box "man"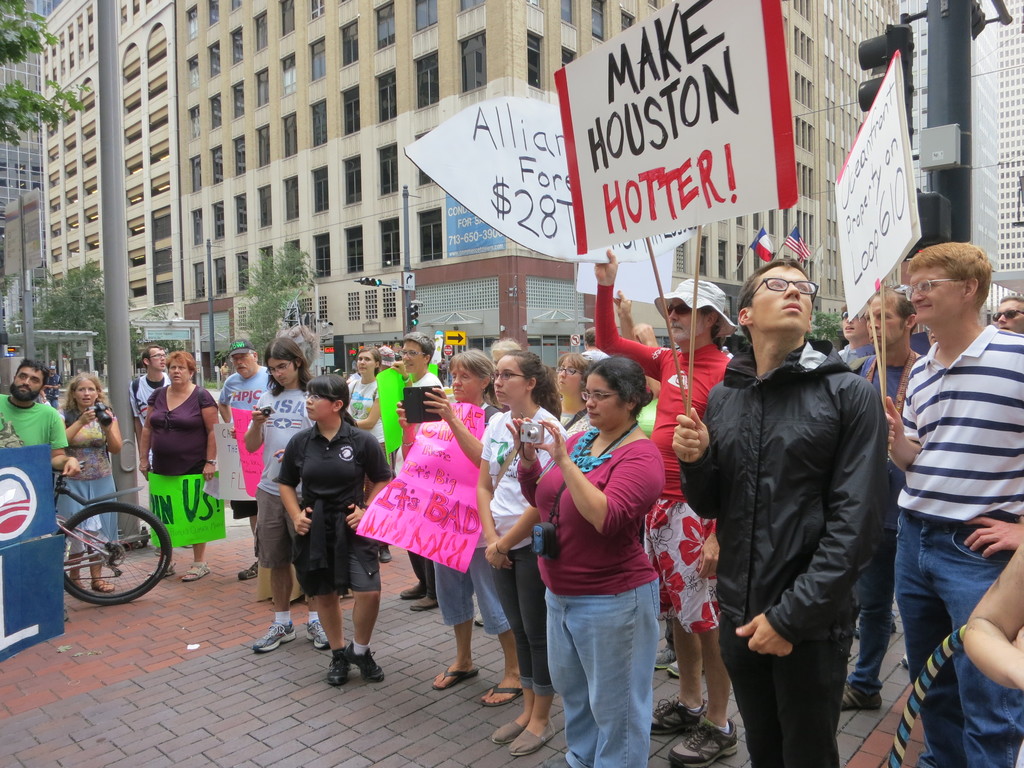
box(886, 242, 1023, 767)
